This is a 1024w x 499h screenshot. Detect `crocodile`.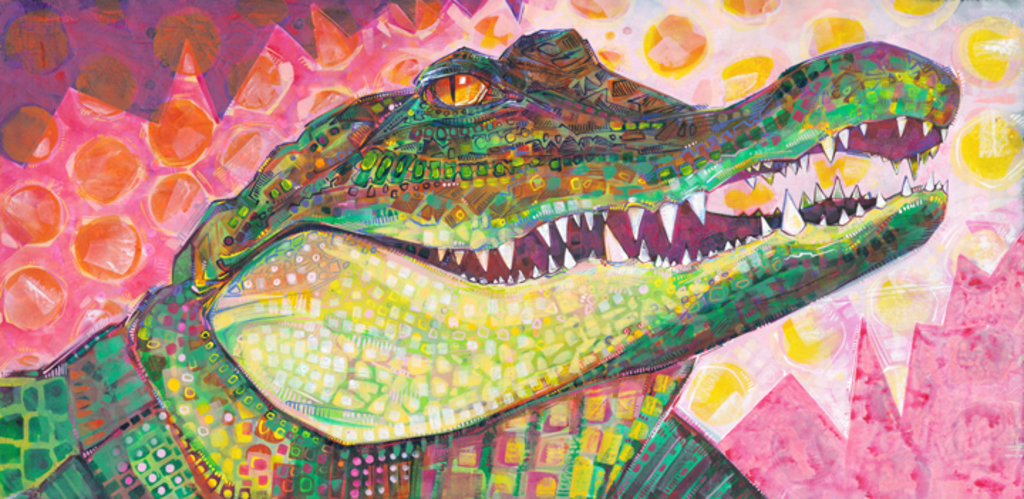
box(0, 23, 961, 498).
